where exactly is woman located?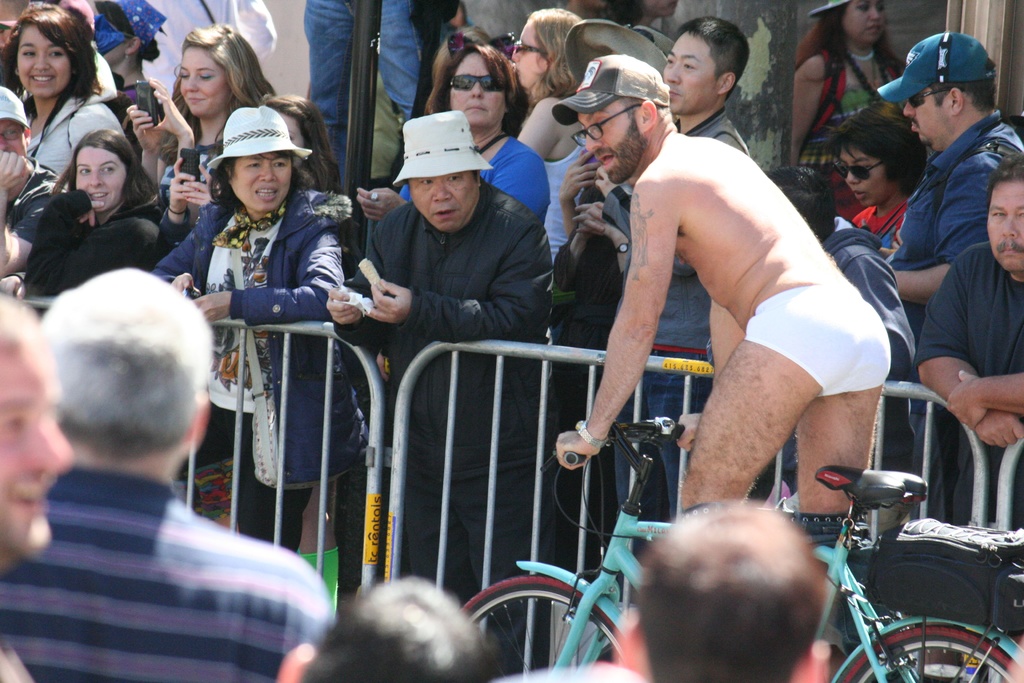
Its bounding box is [x1=255, y1=90, x2=340, y2=197].
